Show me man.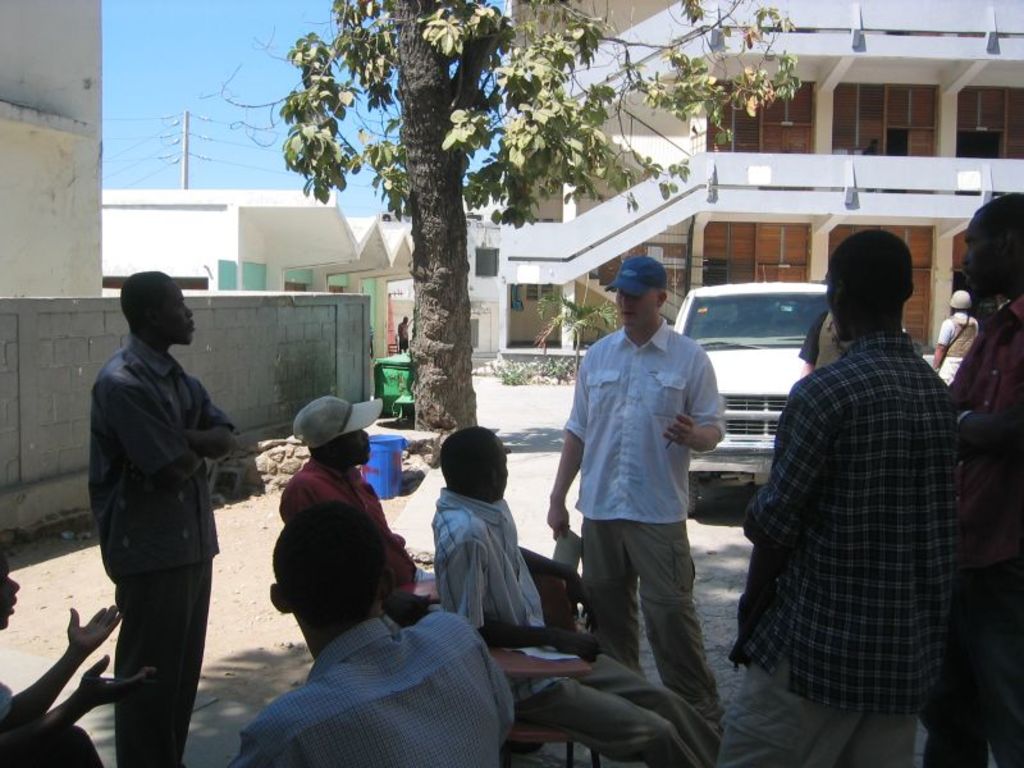
man is here: detection(396, 311, 411, 352).
